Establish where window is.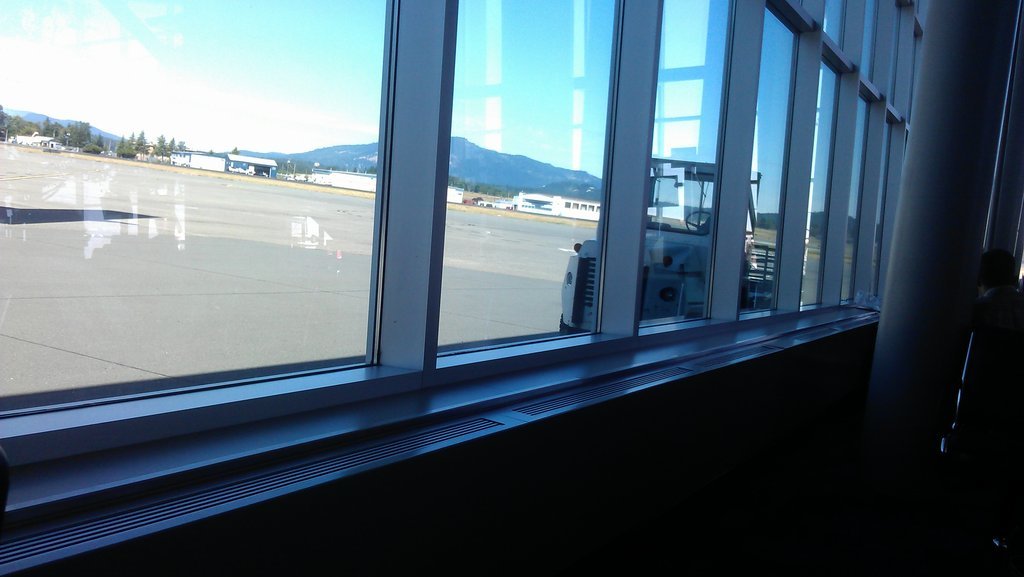
Established at box=[756, 0, 797, 330].
